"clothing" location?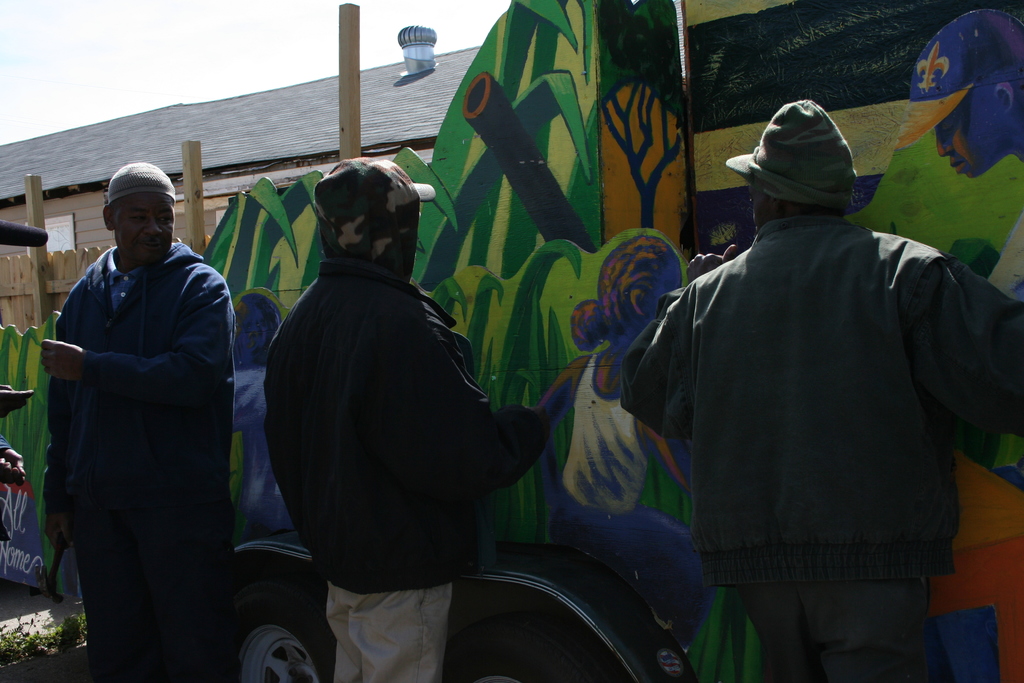
locate(555, 350, 715, 645)
